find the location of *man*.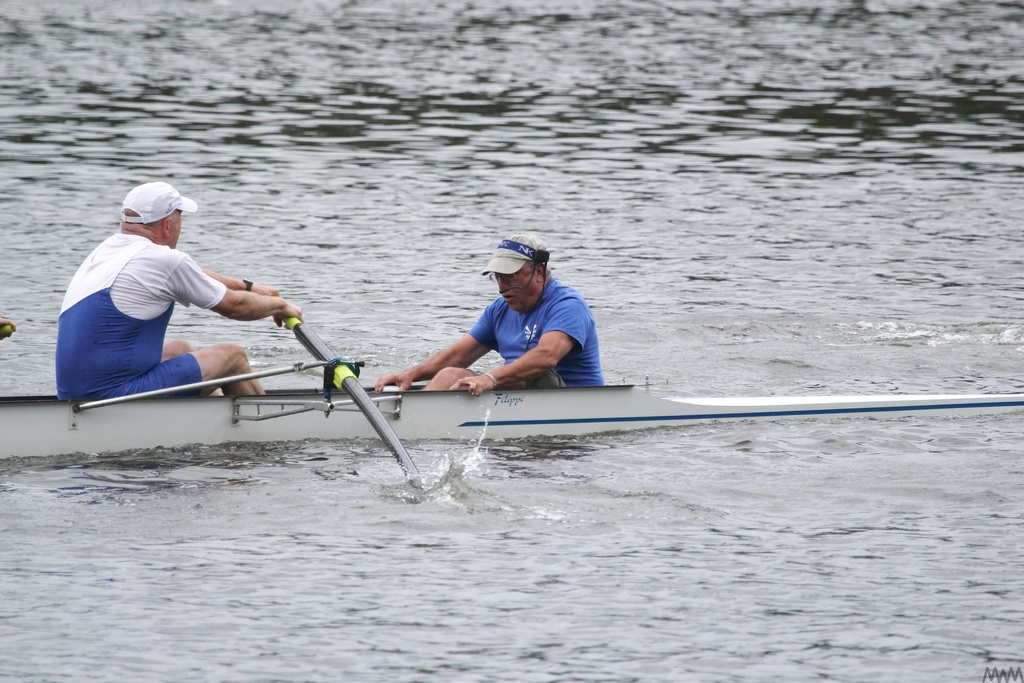
Location: (x1=58, y1=170, x2=301, y2=436).
